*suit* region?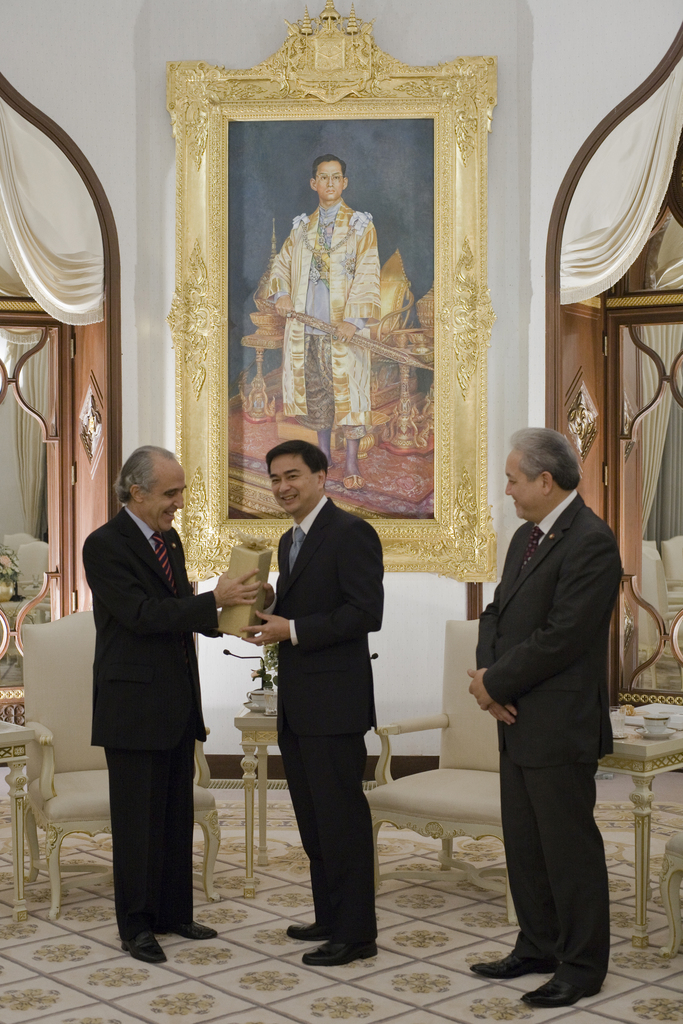
x1=473, y1=486, x2=630, y2=970
